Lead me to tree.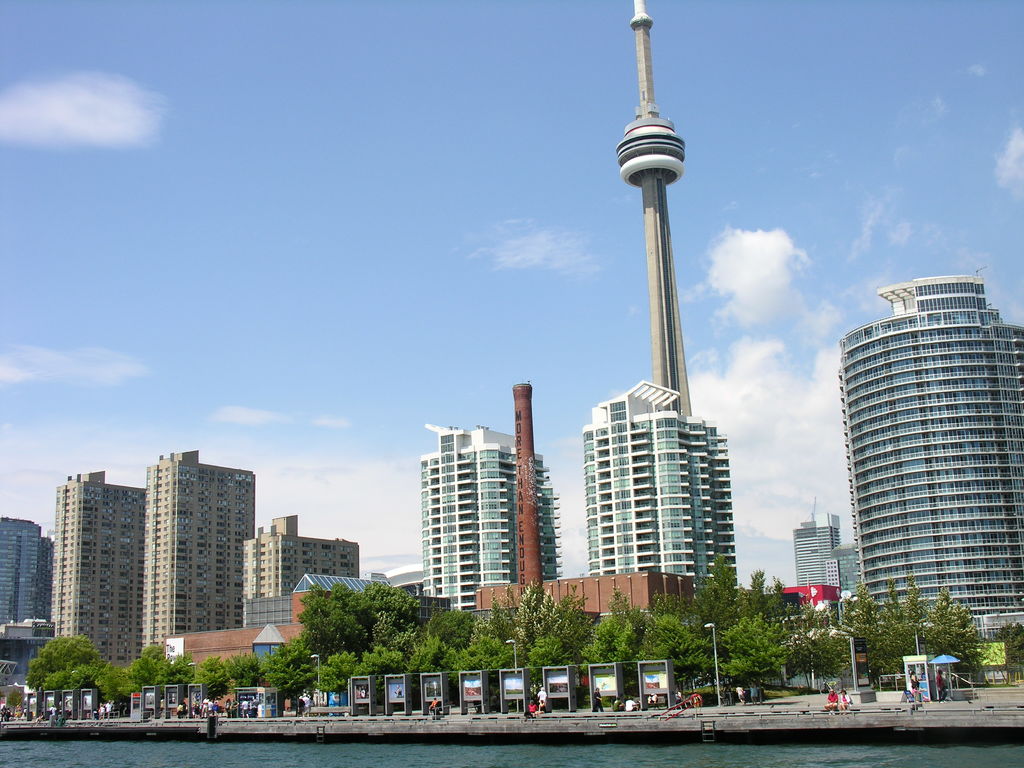
Lead to Rect(259, 628, 303, 712).
